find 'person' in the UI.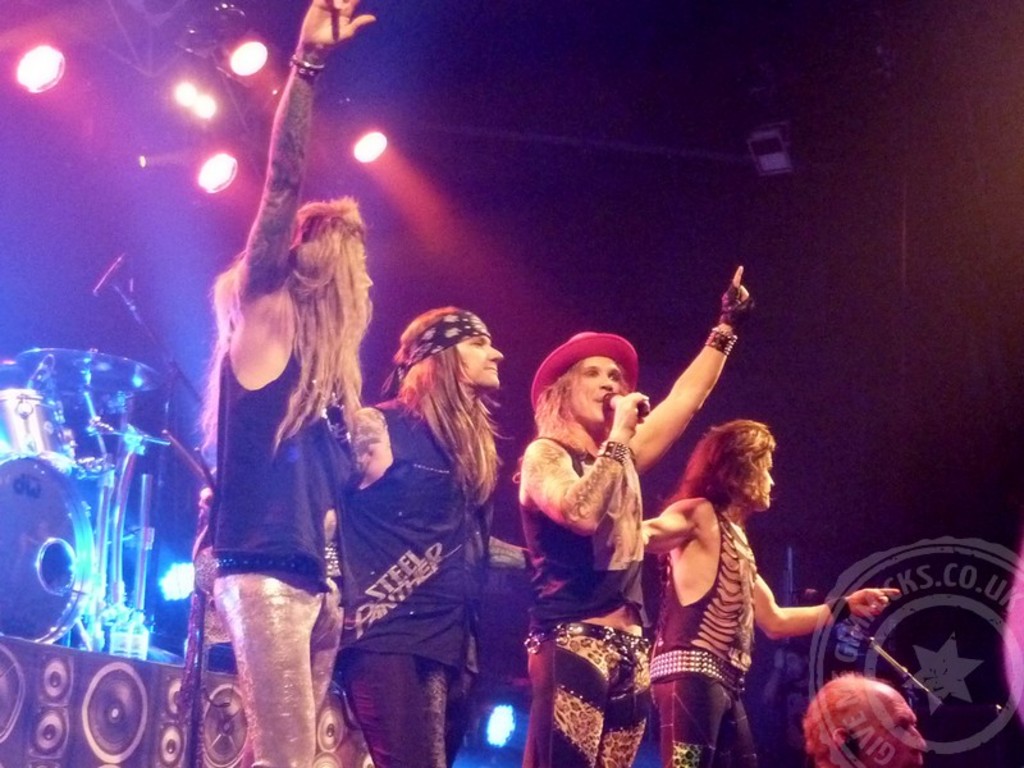
UI element at [x1=648, y1=419, x2=892, y2=767].
